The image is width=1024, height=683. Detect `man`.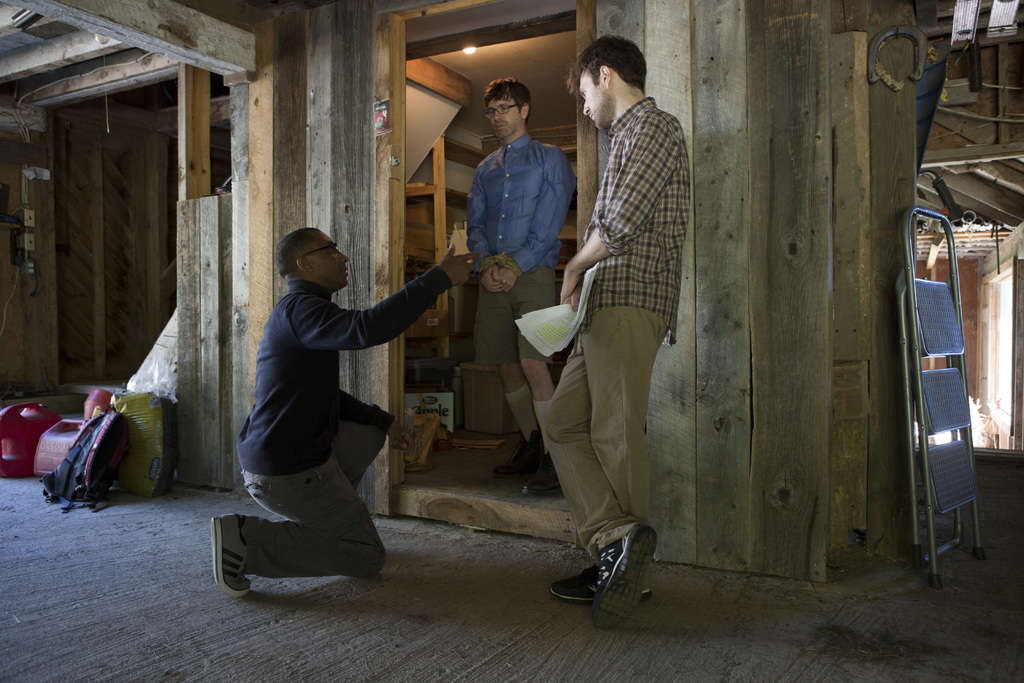
Detection: region(209, 227, 484, 598).
